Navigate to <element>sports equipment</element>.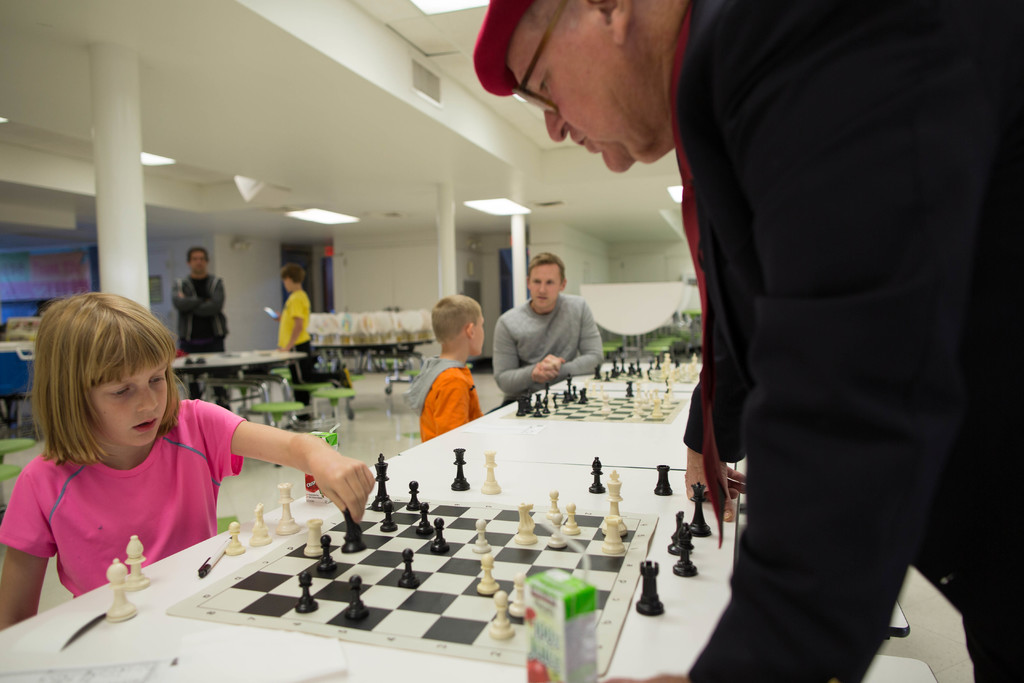
Navigation target: rect(501, 372, 687, 426).
